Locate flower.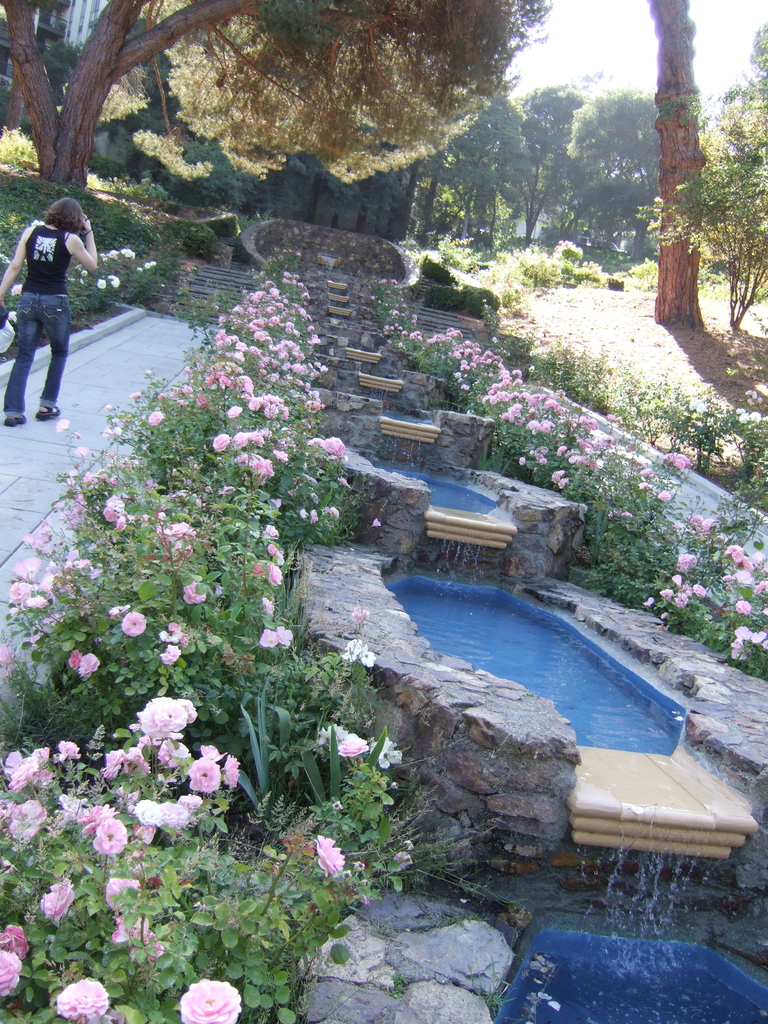
Bounding box: (124, 249, 138, 256).
